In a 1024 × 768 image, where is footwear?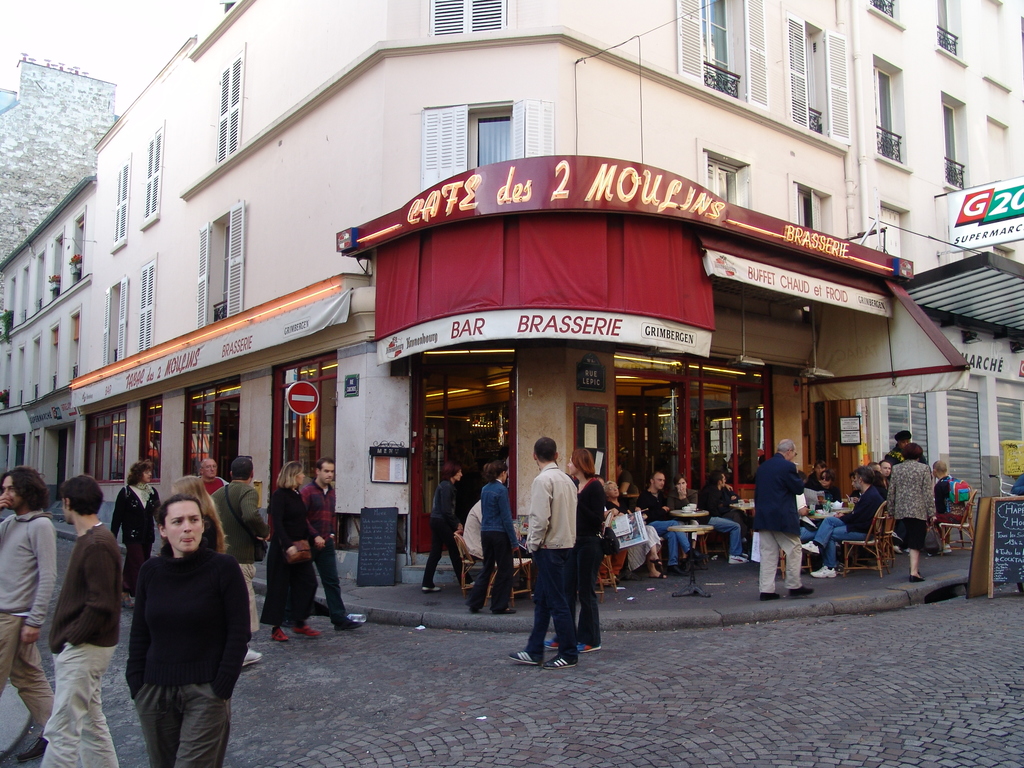
pyautogui.locateOnScreen(667, 565, 690, 579).
